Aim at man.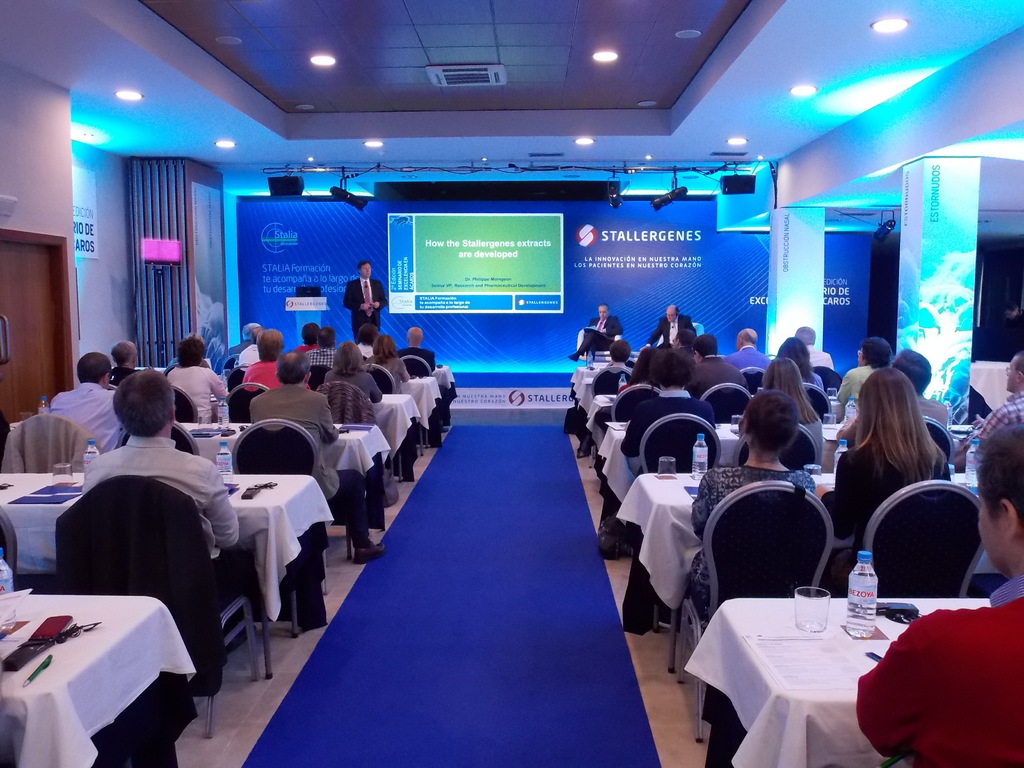
Aimed at bbox=[669, 325, 703, 355].
